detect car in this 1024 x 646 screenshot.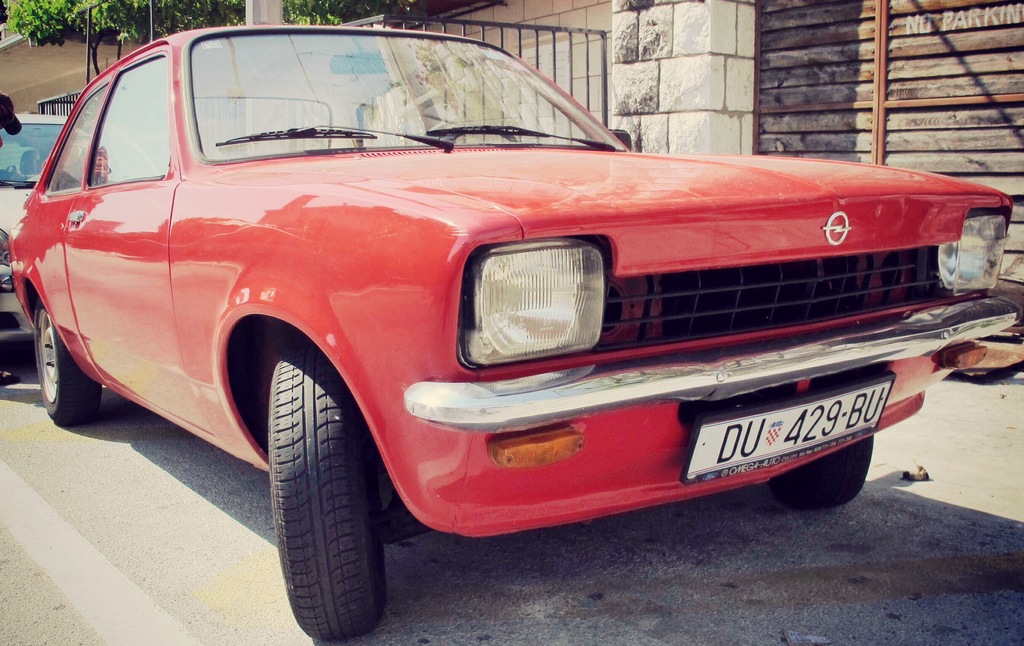
Detection: (8, 18, 1023, 636).
